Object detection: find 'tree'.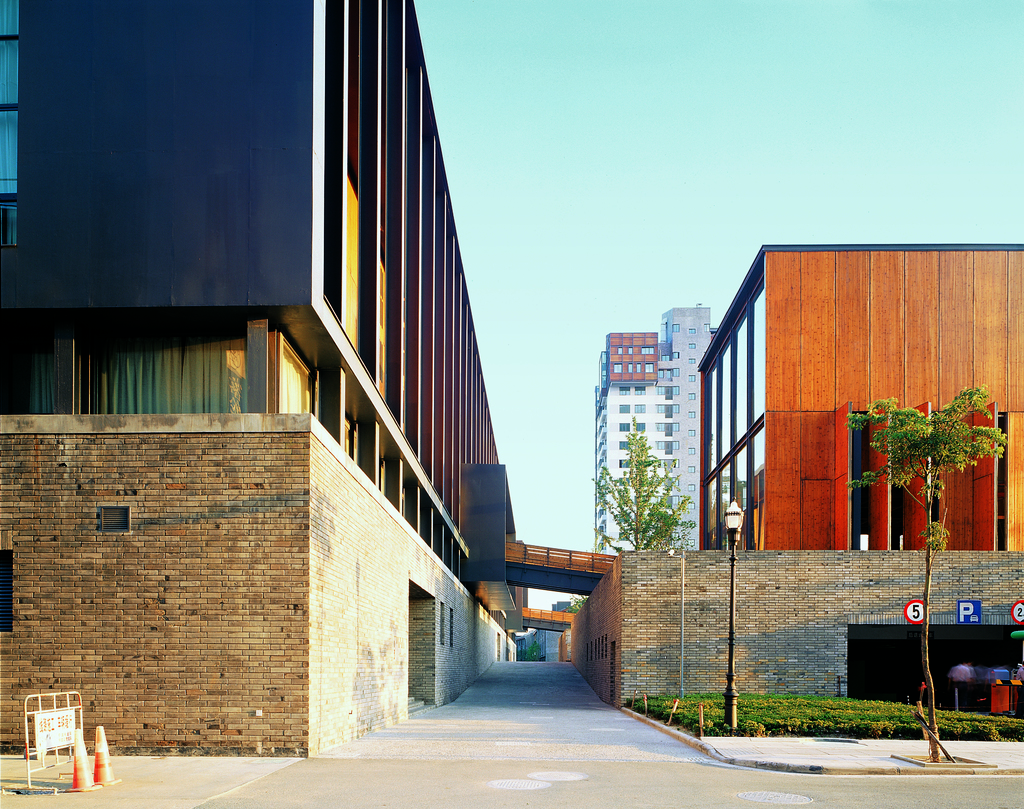
<bbox>510, 588, 595, 678</bbox>.
